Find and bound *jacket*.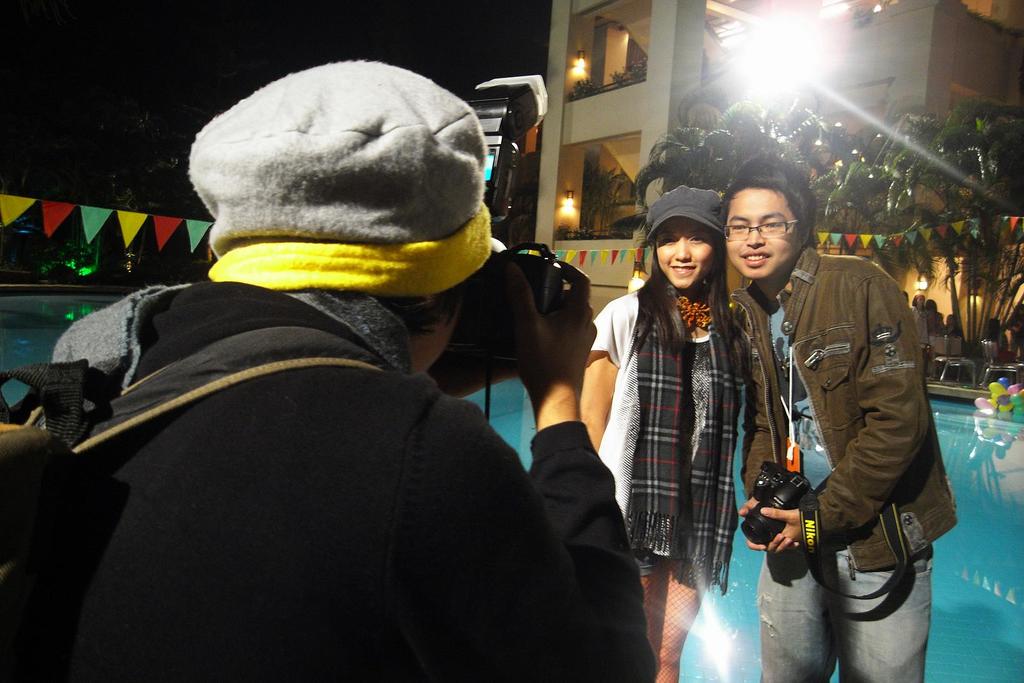
Bound: left=738, top=246, right=959, bottom=568.
